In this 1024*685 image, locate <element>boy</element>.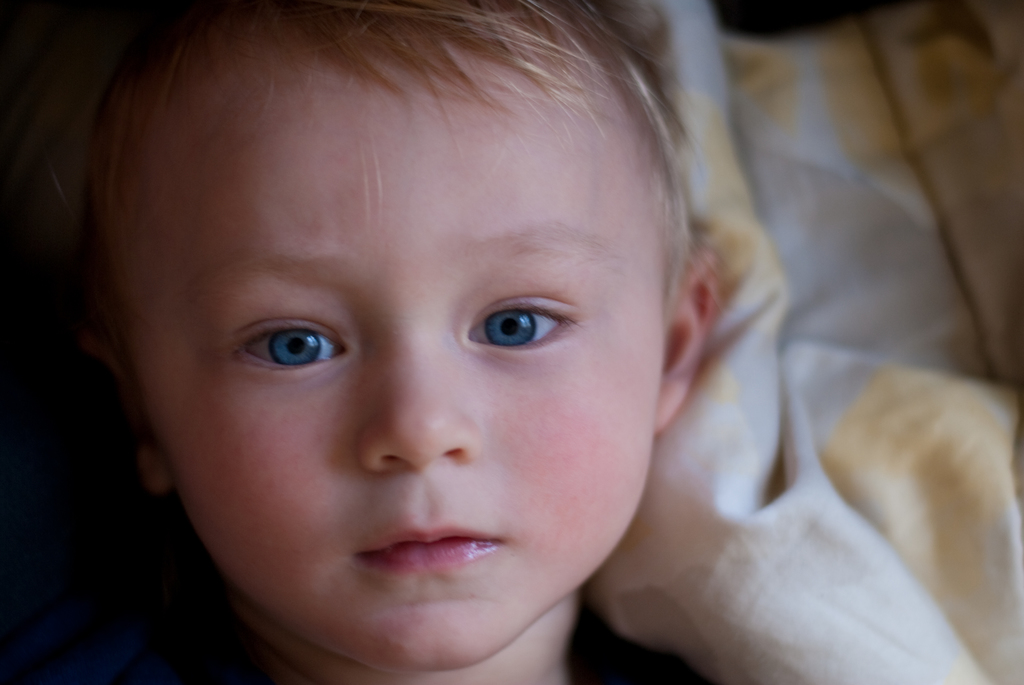
Bounding box: crop(54, 5, 715, 683).
